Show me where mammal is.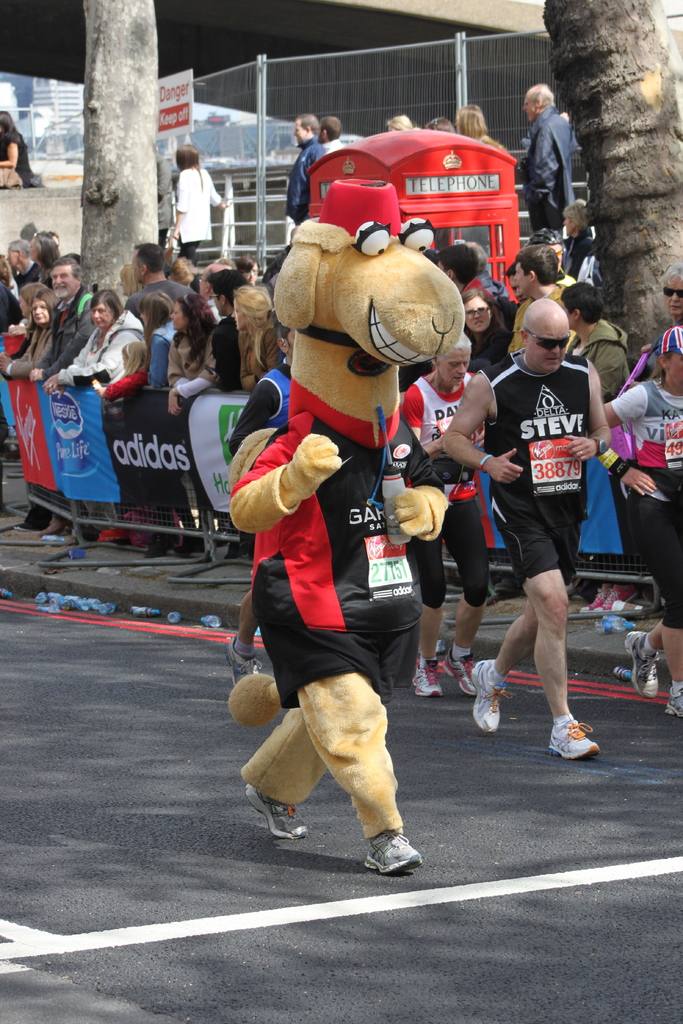
mammal is at rect(493, 239, 572, 594).
